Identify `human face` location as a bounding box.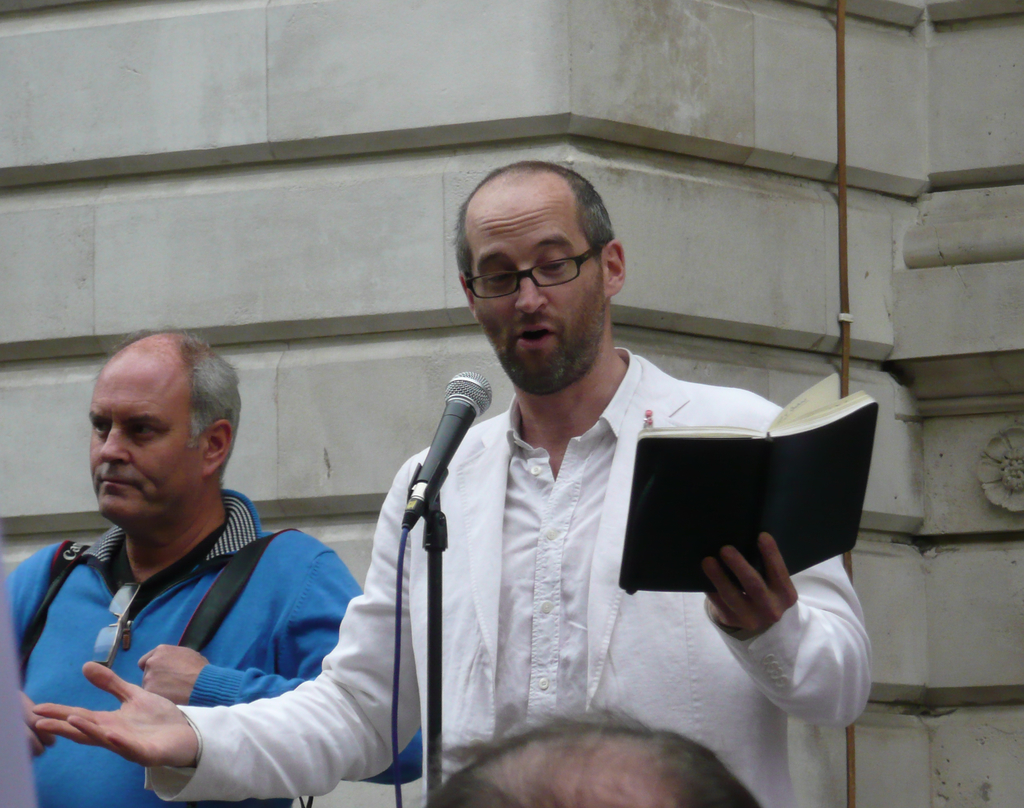
box(88, 365, 206, 526).
